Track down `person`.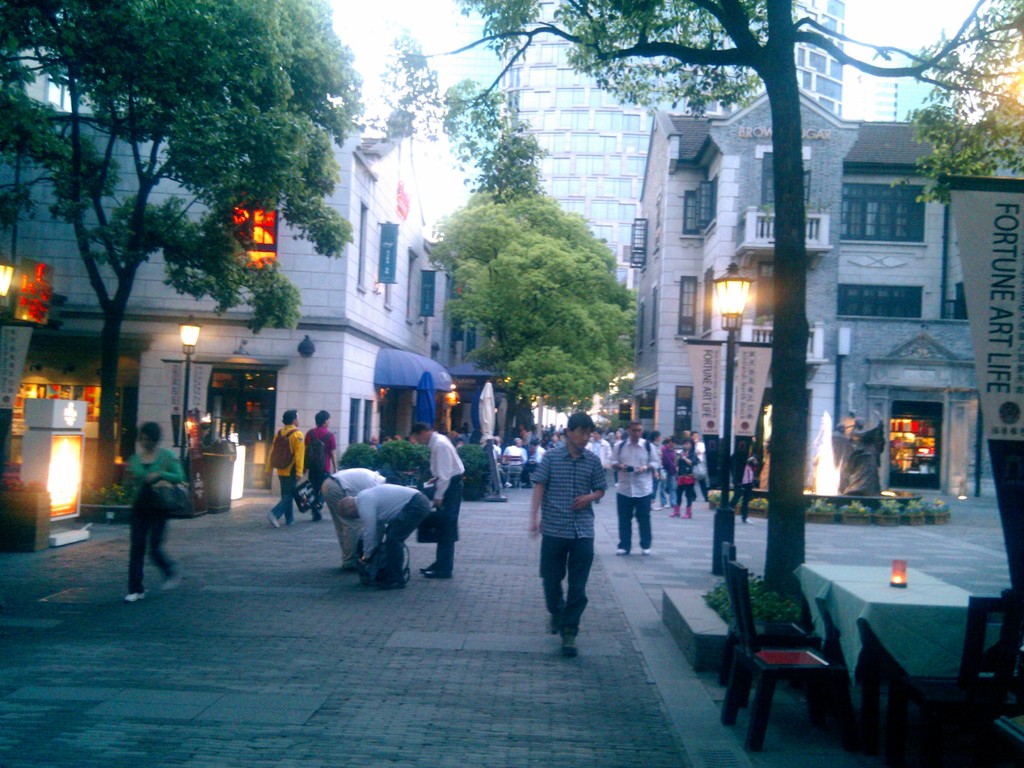
Tracked to left=688, top=433, right=712, bottom=506.
